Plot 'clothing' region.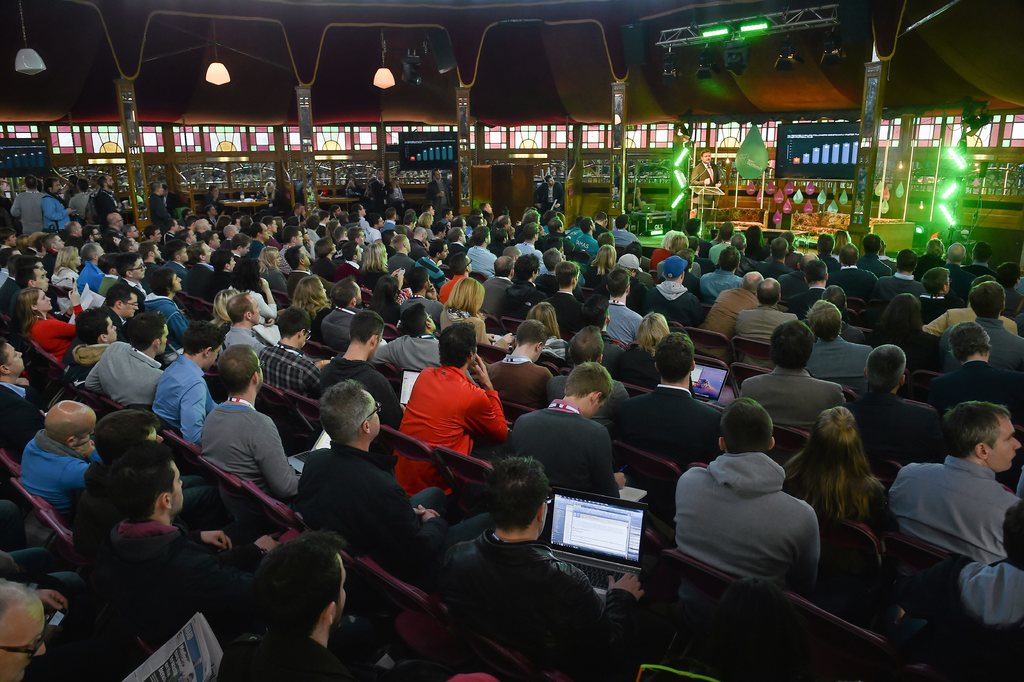
Plotted at bbox(297, 453, 466, 579).
